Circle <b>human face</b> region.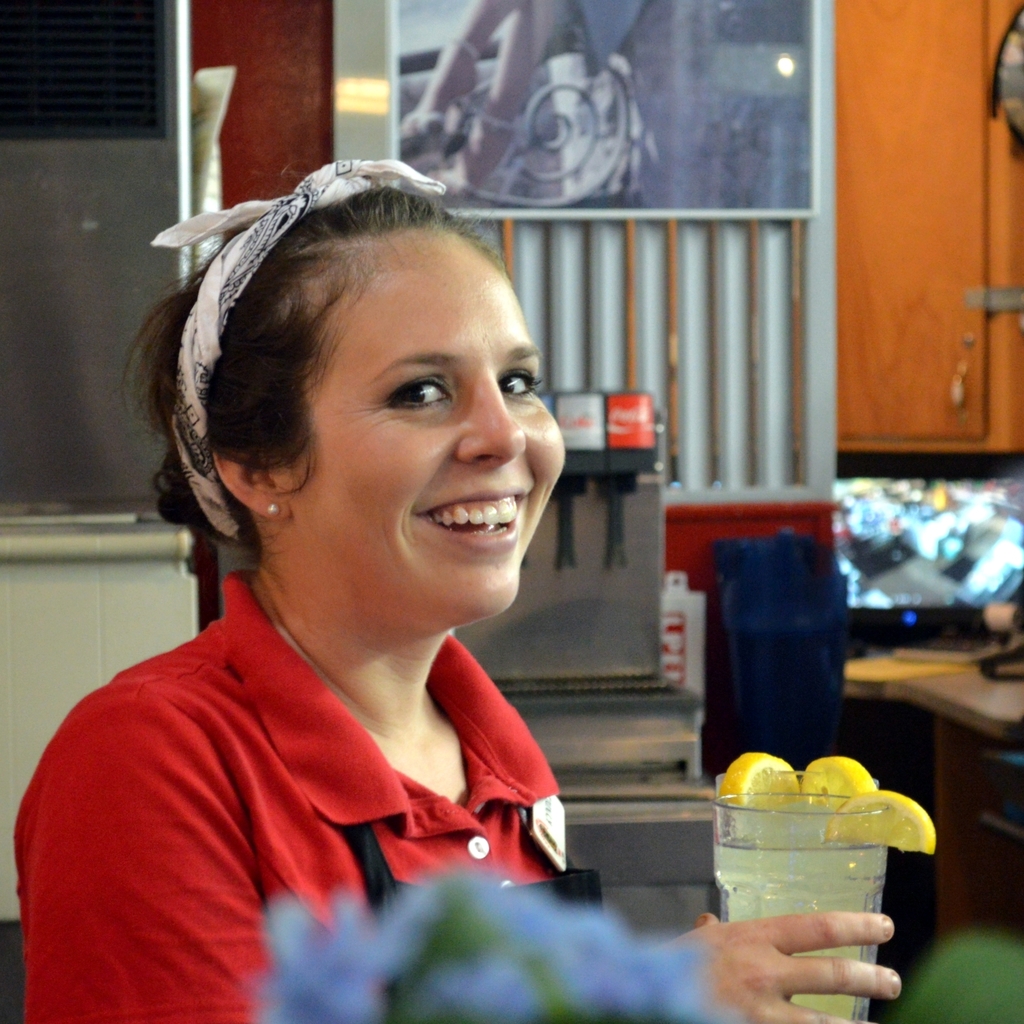
Region: (280, 232, 567, 612).
